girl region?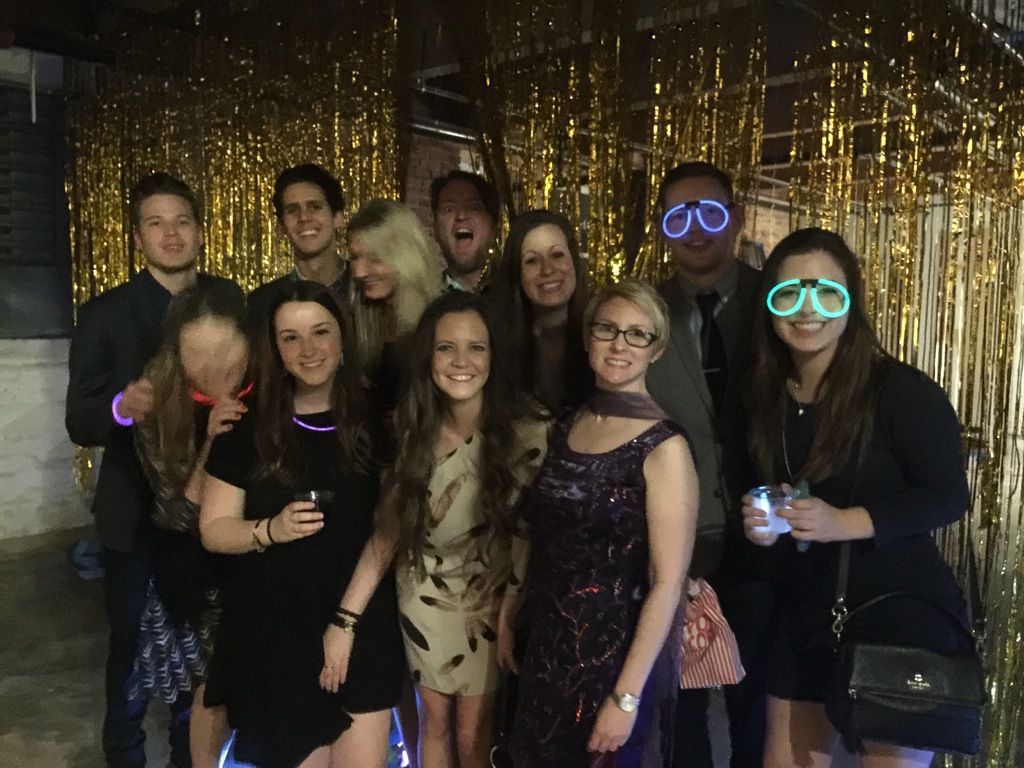
321:199:479:767
